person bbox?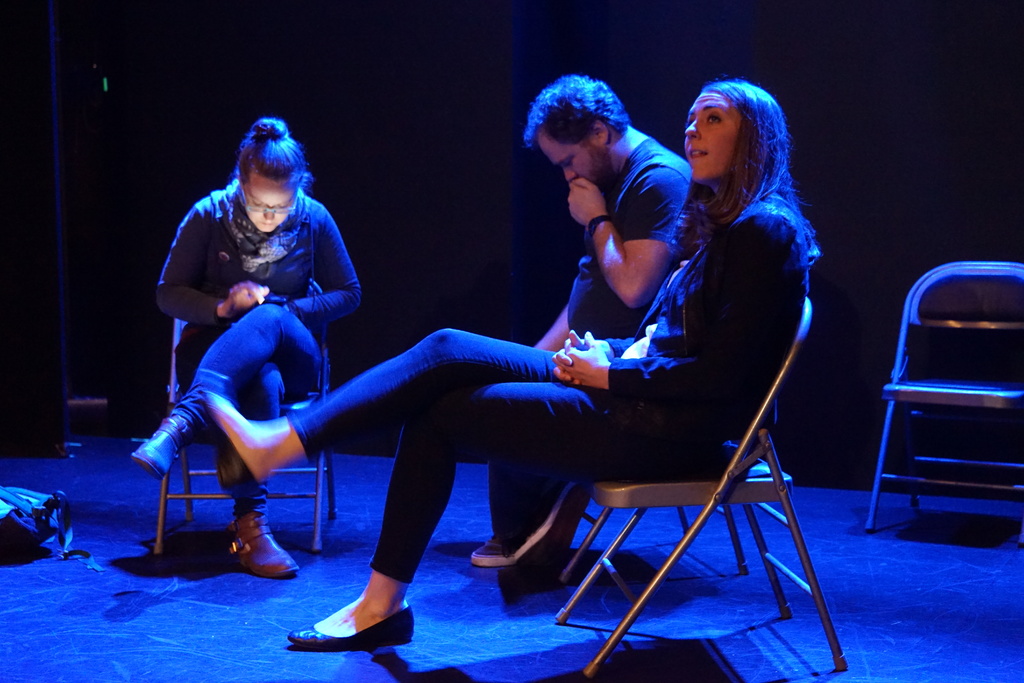
<box>202,69,820,660</box>
